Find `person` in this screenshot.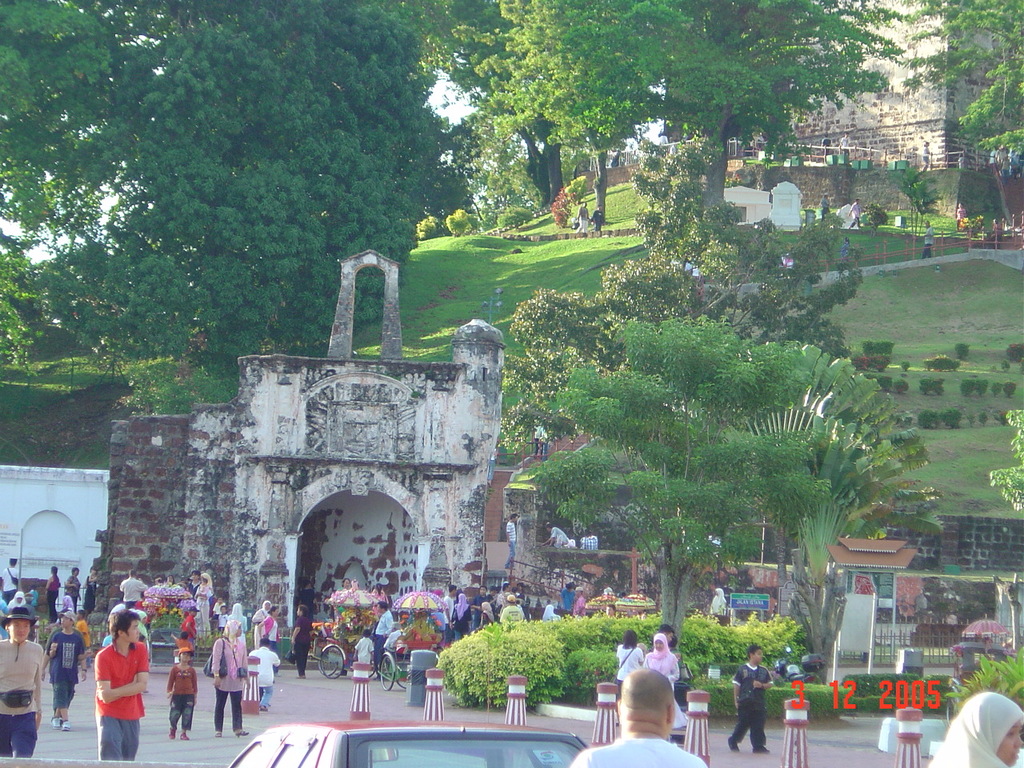
The bounding box for `person` is <box>690,264,702,290</box>.
